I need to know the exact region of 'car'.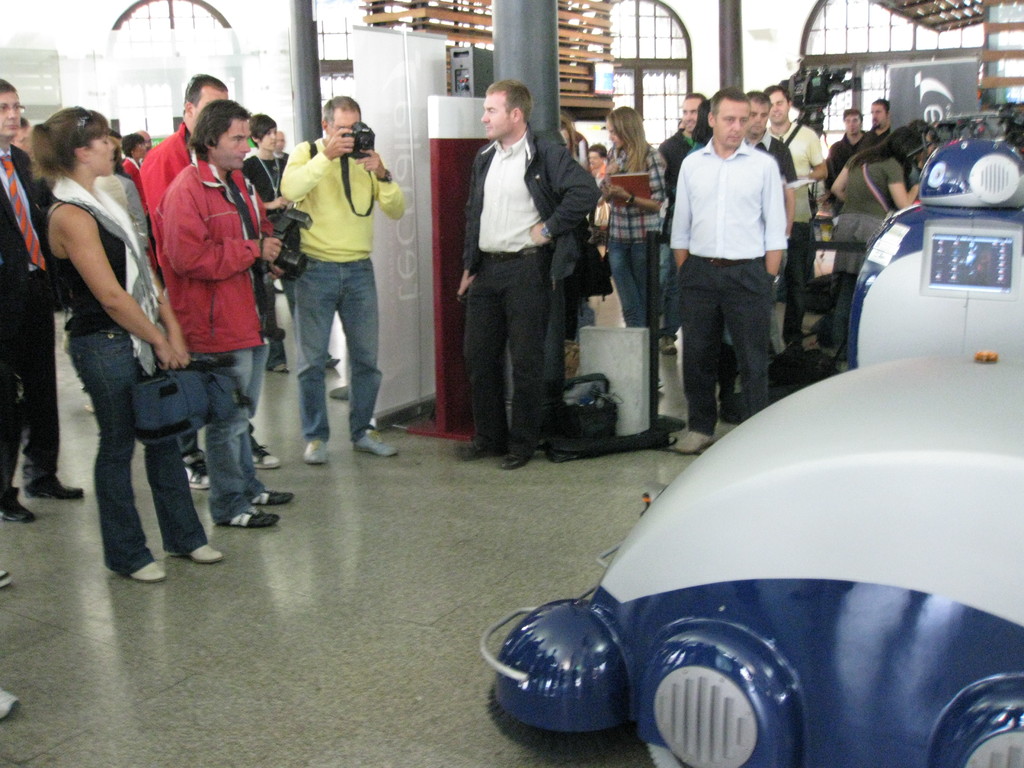
Region: {"left": 485, "top": 134, "right": 1023, "bottom": 767}.
